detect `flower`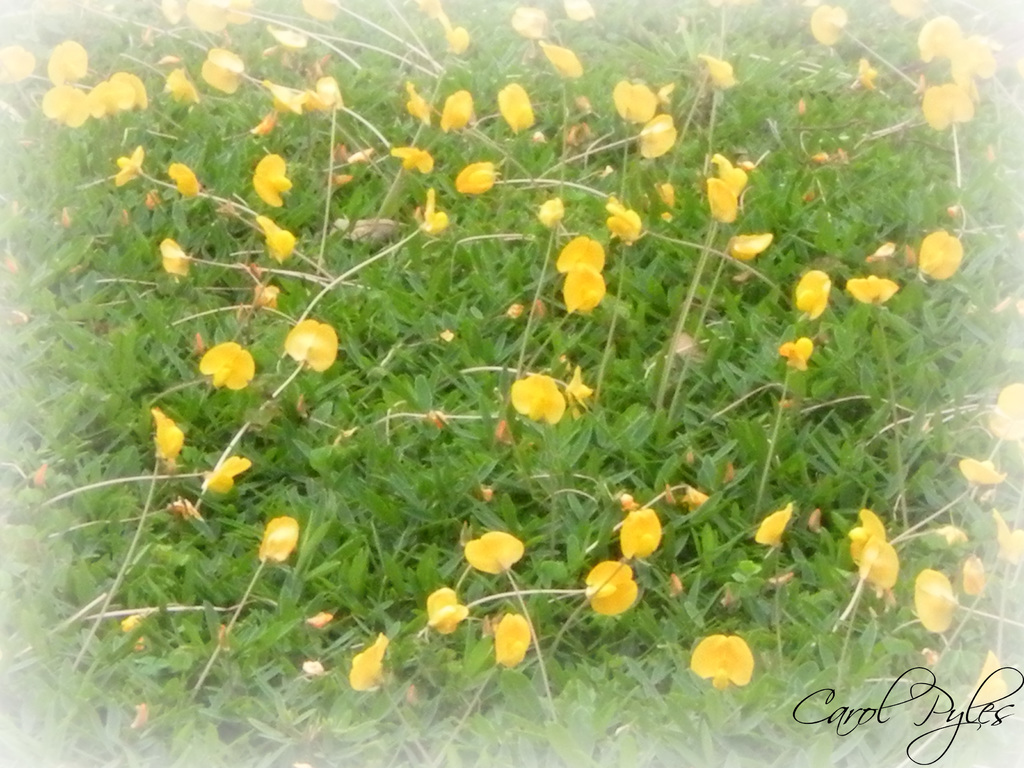
BBox(918, 224, 963, 284)
